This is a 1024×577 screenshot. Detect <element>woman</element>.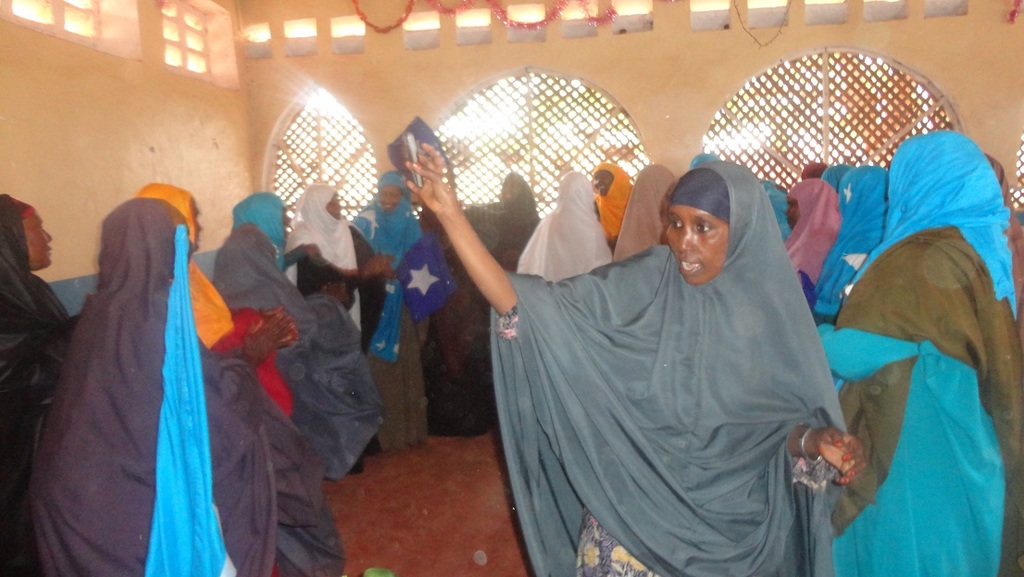
locate(38, 186, 339, 576).
